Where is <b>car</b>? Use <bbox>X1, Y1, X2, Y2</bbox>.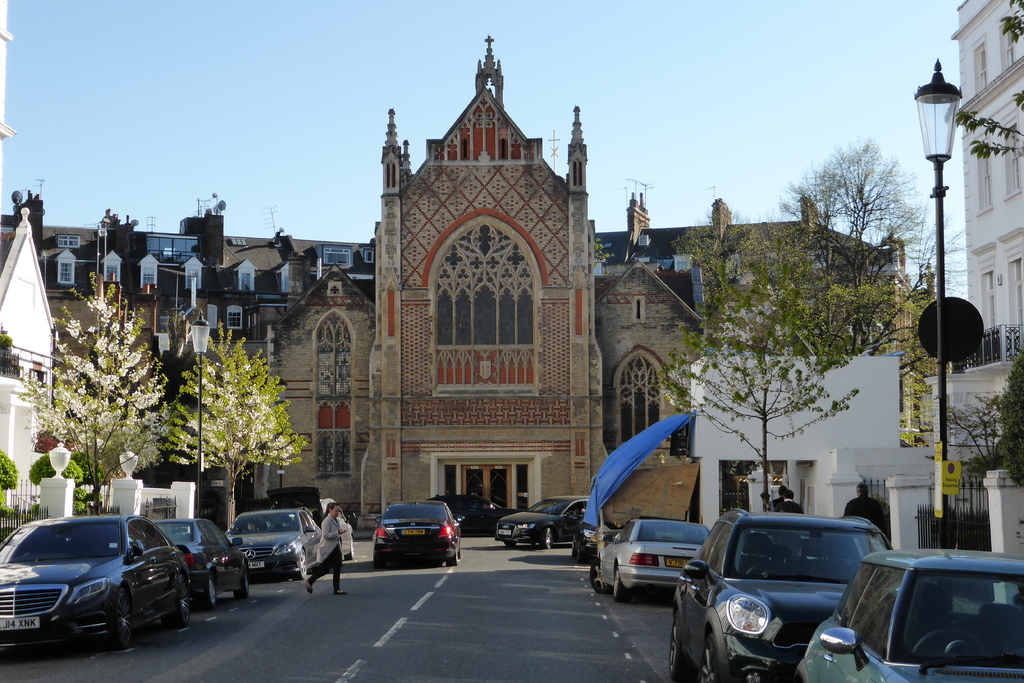
<bbox>0, 514, 189, 650</bbox>.
